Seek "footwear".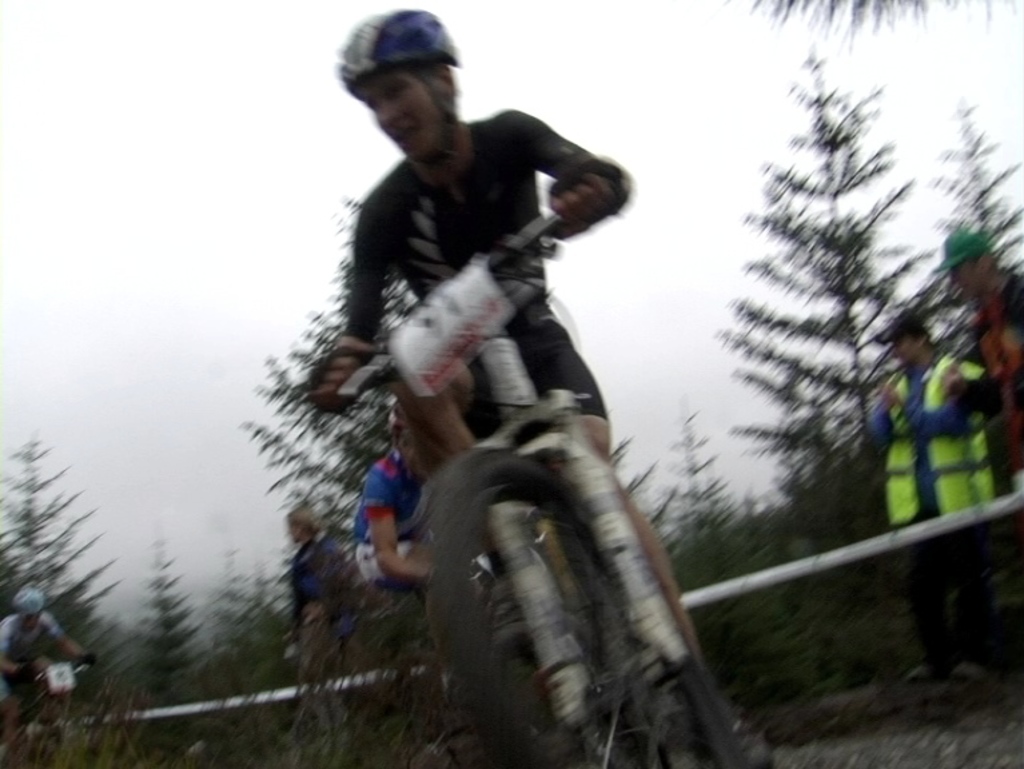
<bbox>905, 666, 944, 682</bbox>.
